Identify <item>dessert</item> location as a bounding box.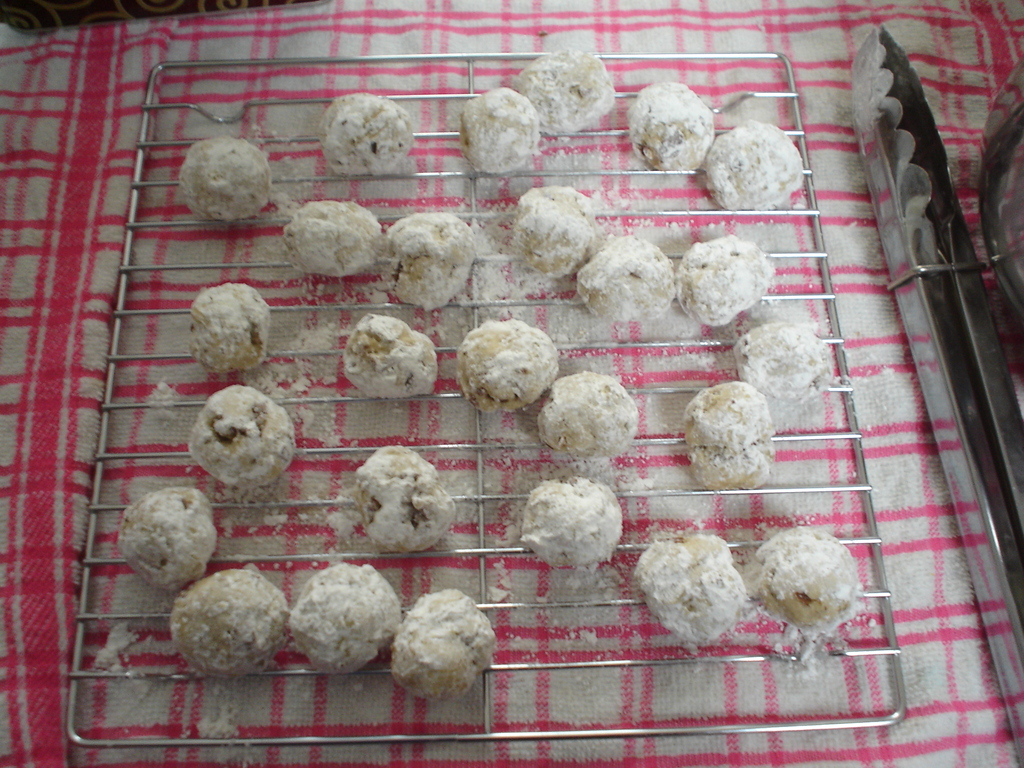
box(188, 386, 301, 484).
